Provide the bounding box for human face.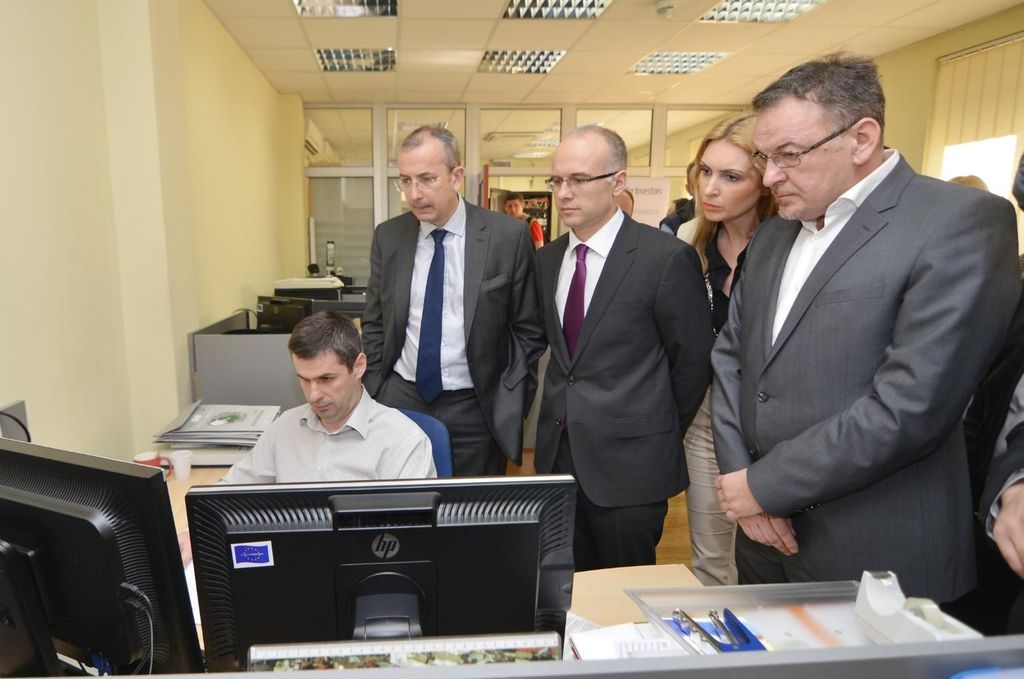
left=693, top=138, right=760, bottom=225.
